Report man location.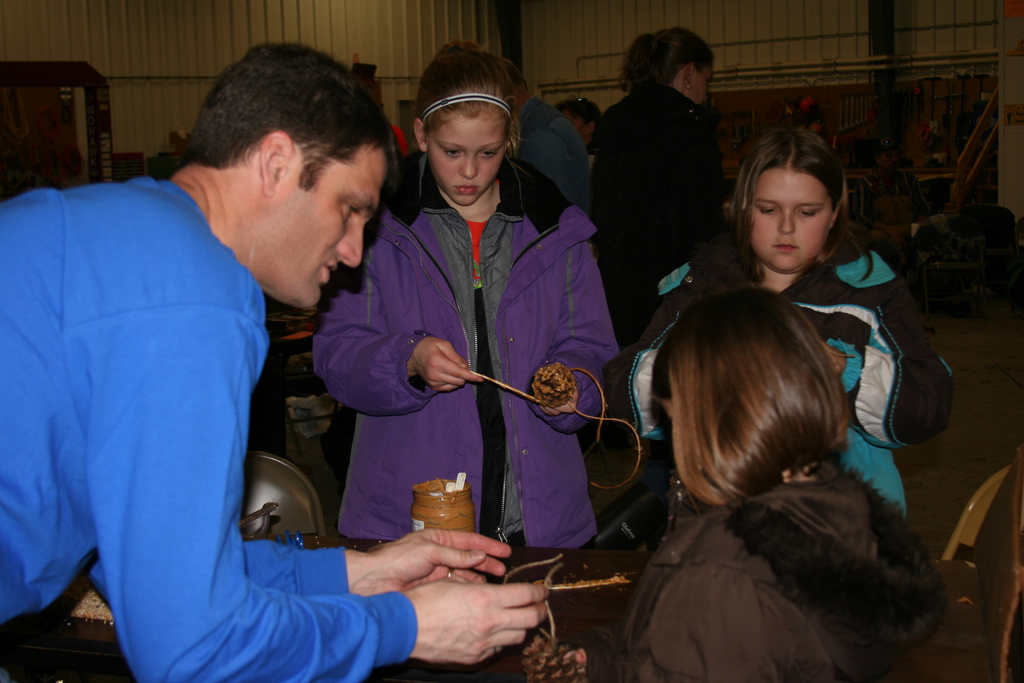
Report: {"x1": 500, "y1": 54, "x2": 593, "y2": 217}.
